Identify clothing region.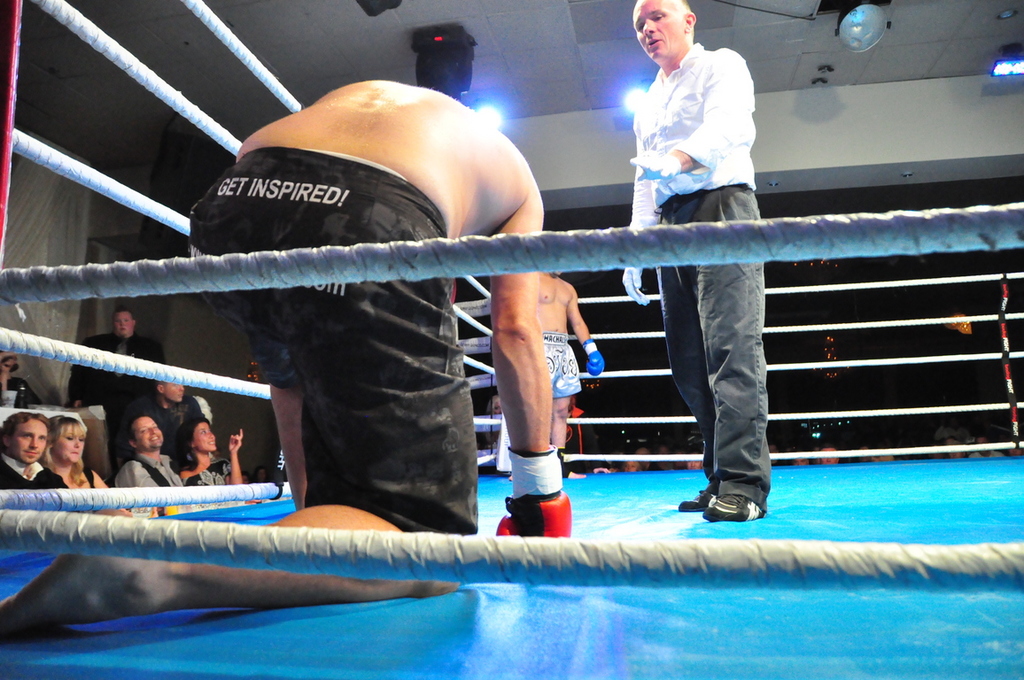
Region: box(187, 148, 479, 533).
